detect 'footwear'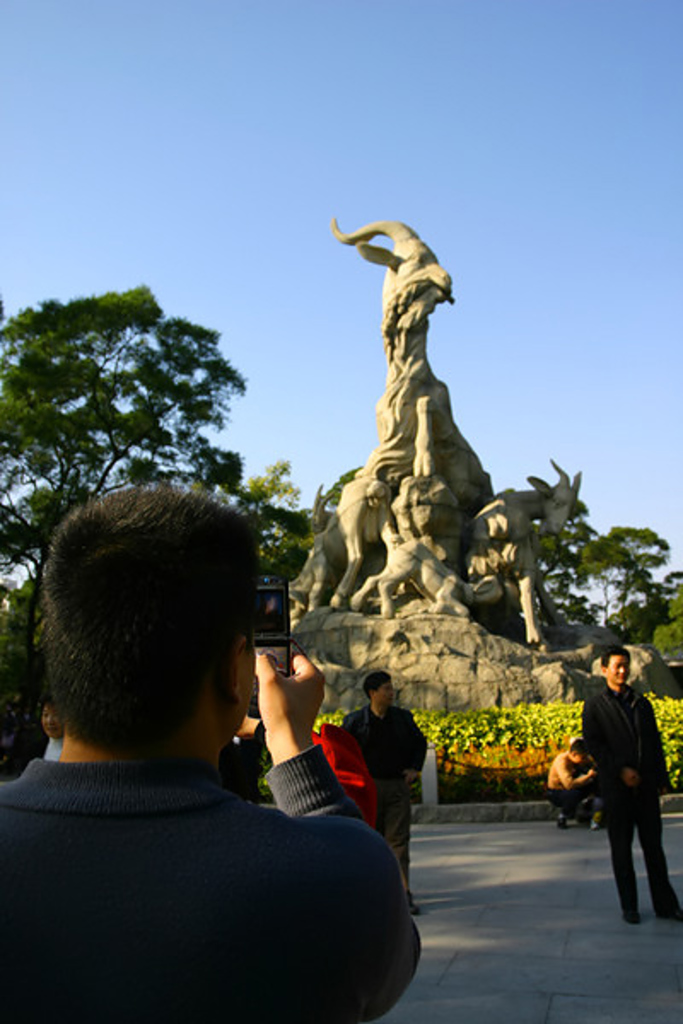
bbox=[553, 814, 572, 833]
